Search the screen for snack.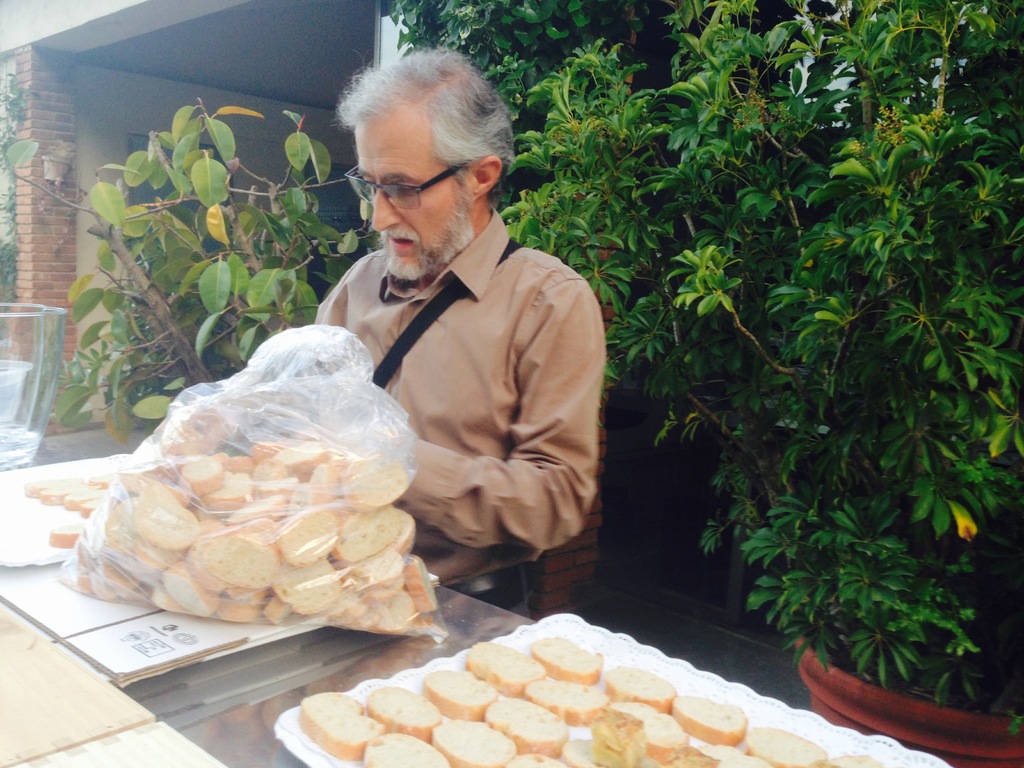
Found at locate(671, 695, 746, 744).
